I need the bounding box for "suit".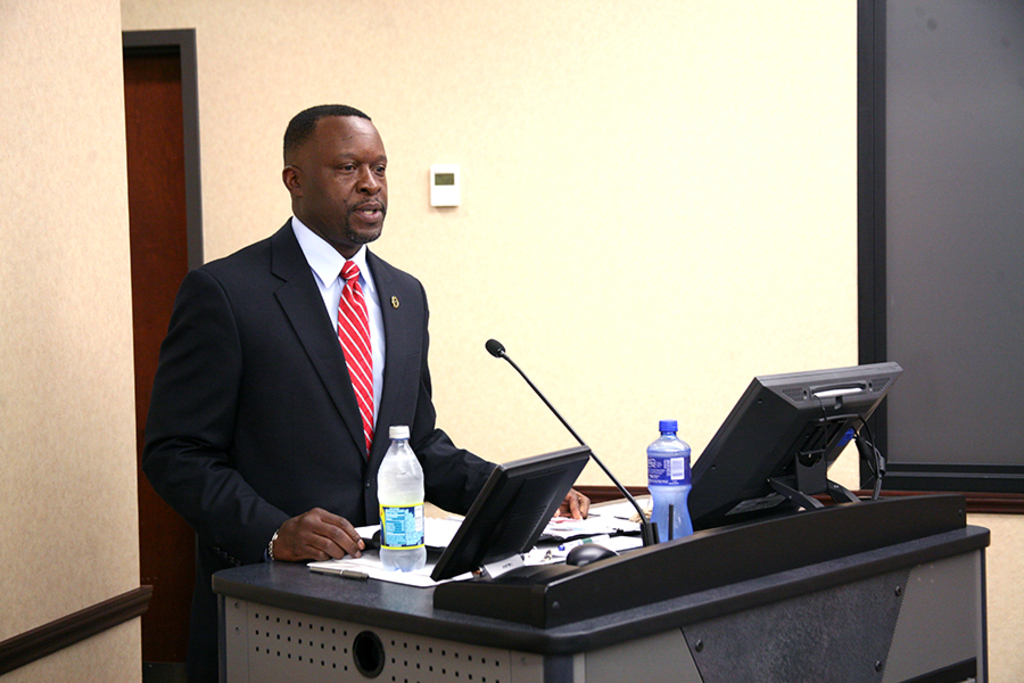
Here it is: rect(179, 192, 542, 568).
